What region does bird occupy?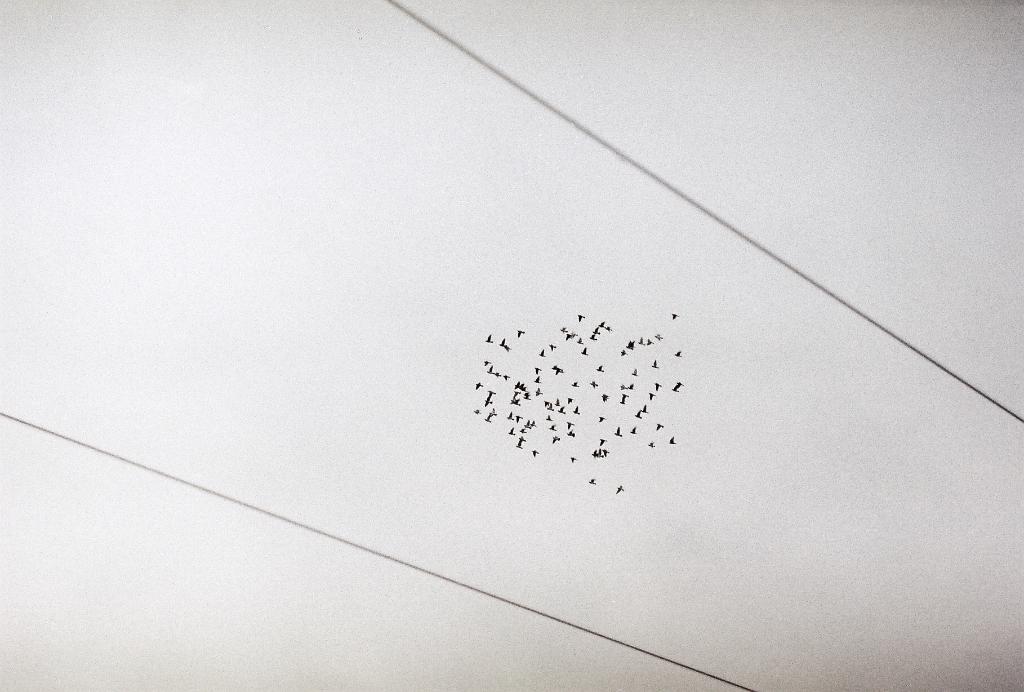
<box>474,381,483,390</box>.
